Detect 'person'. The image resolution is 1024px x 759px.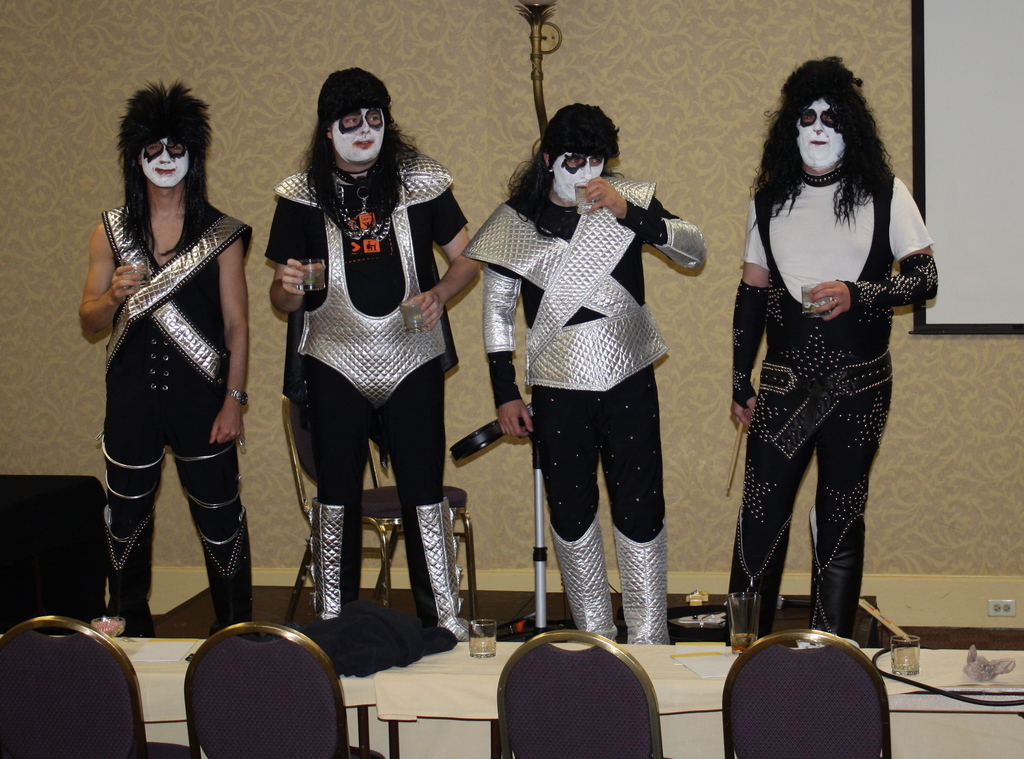
x1=463 y1=102 x2=705 y2=646.
